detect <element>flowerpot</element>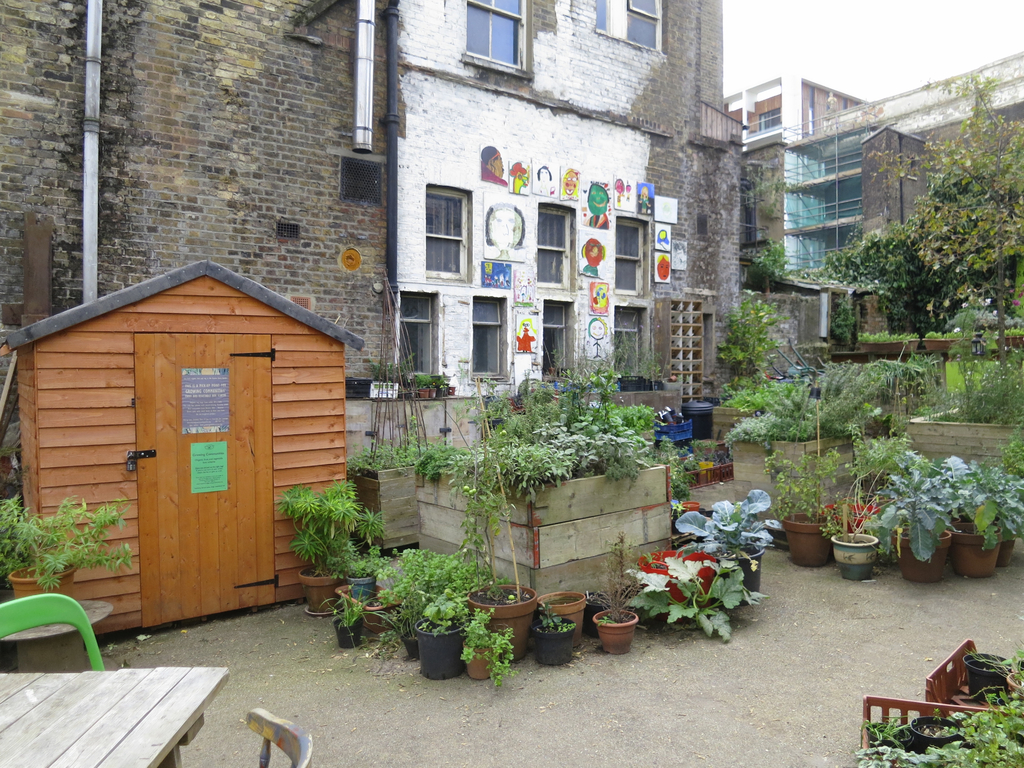
(left=7, top=565, right=79, bottom=605)
